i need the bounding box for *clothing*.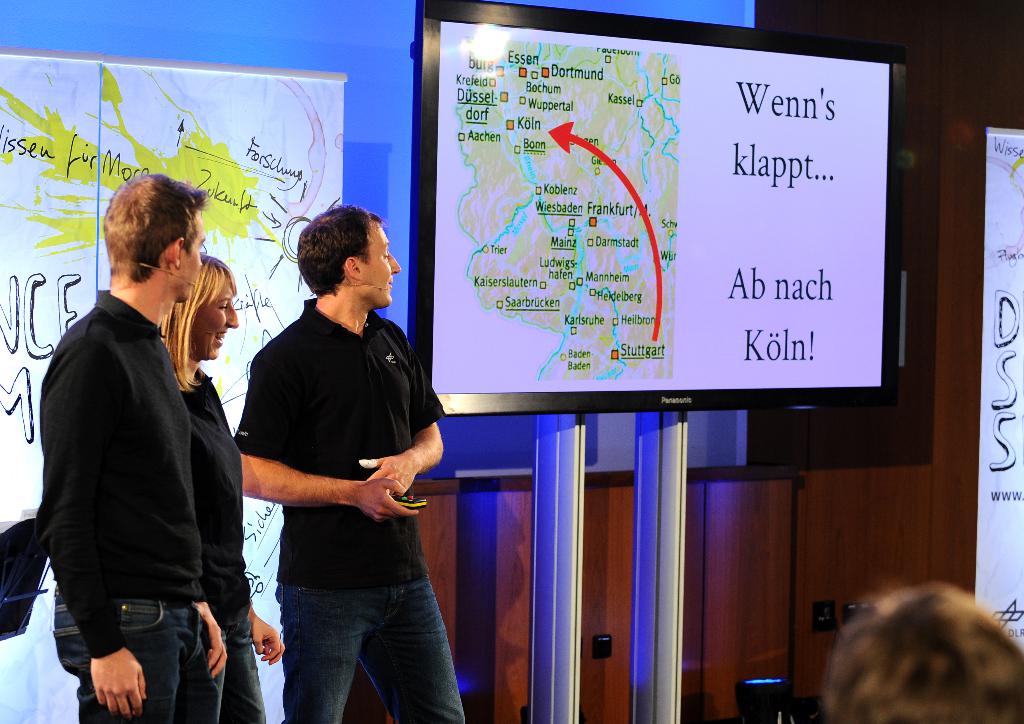
Here it is: 178/364/266/723.
